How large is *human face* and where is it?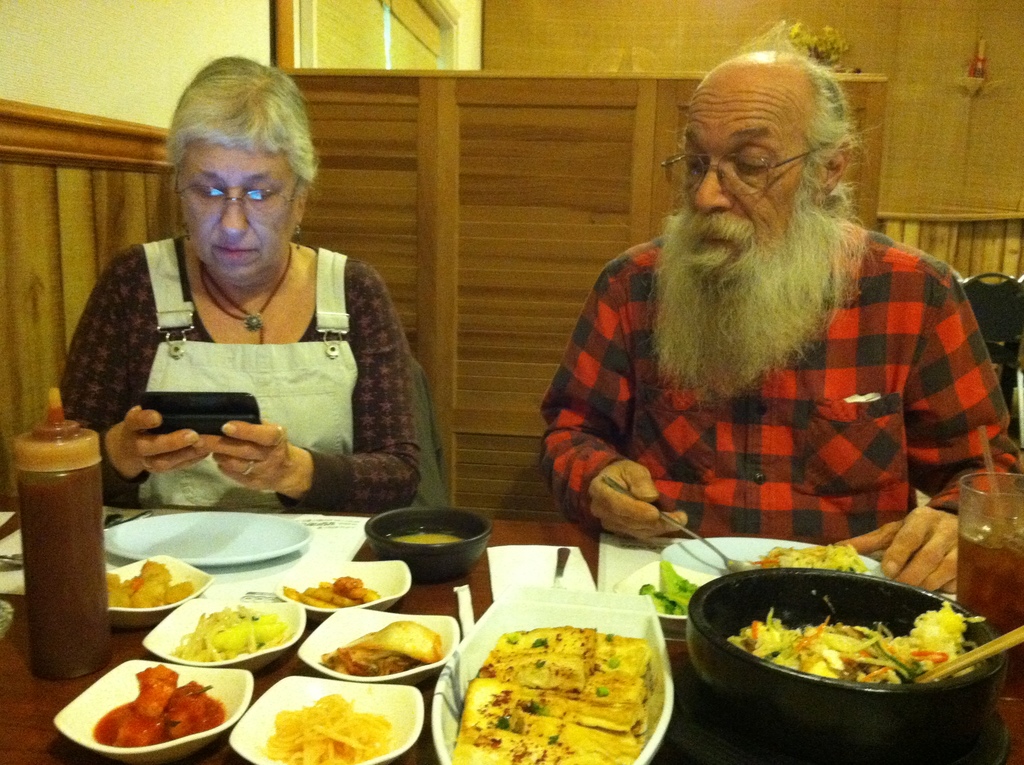
Bounding box: [173,138,295,282].
